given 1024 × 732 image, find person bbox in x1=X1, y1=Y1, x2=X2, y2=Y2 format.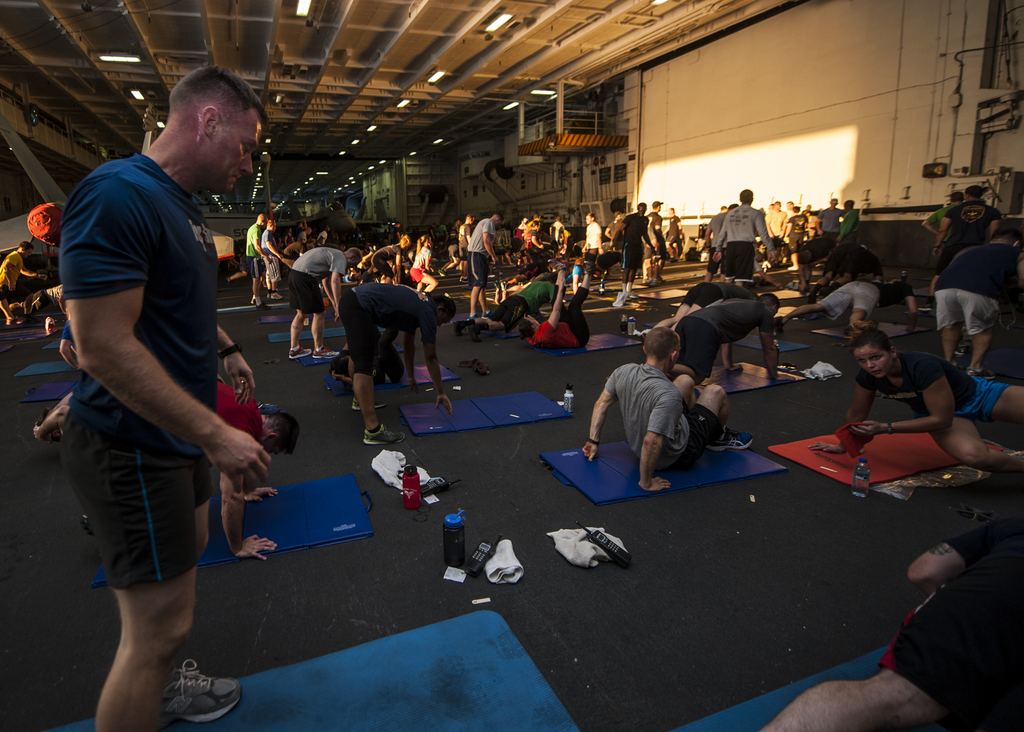
x1=574, y1=325, x2=754, y2=489.
